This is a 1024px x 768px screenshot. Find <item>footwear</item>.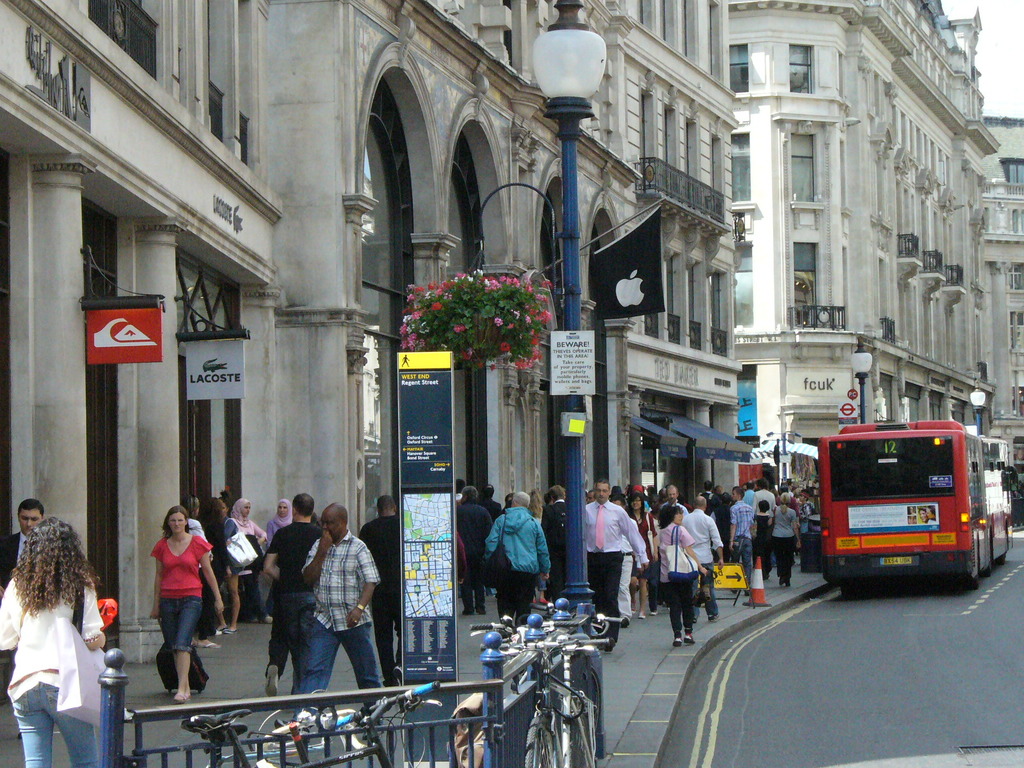
Bounding box: bbox(172, 692, 184, 704).
